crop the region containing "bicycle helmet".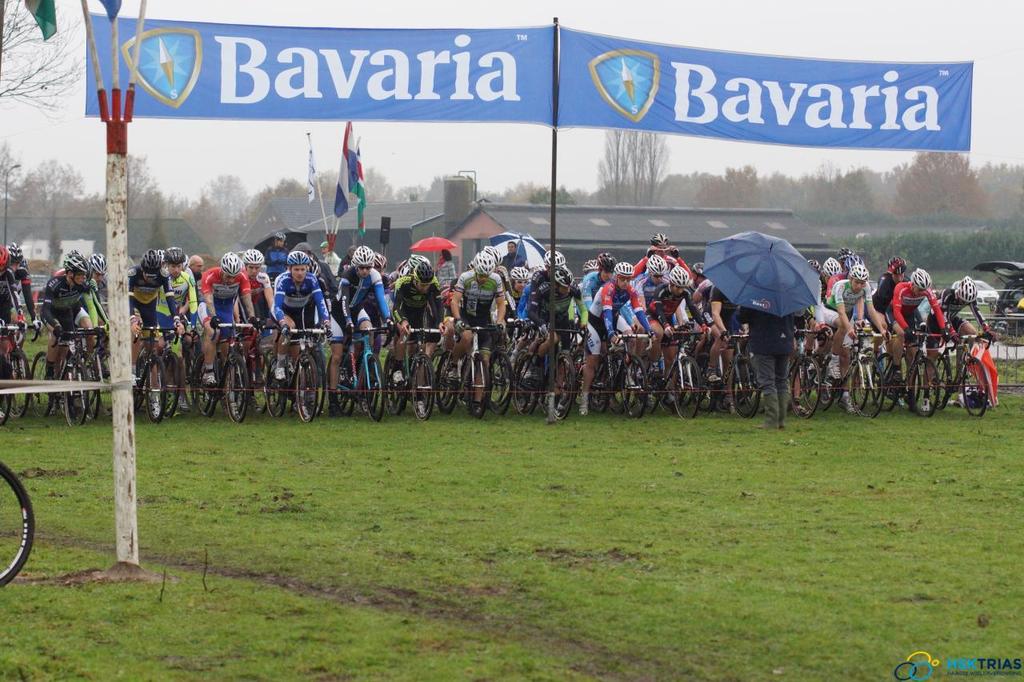
Crop region: (x1=0, y1=245, x2=6, y2=273).
